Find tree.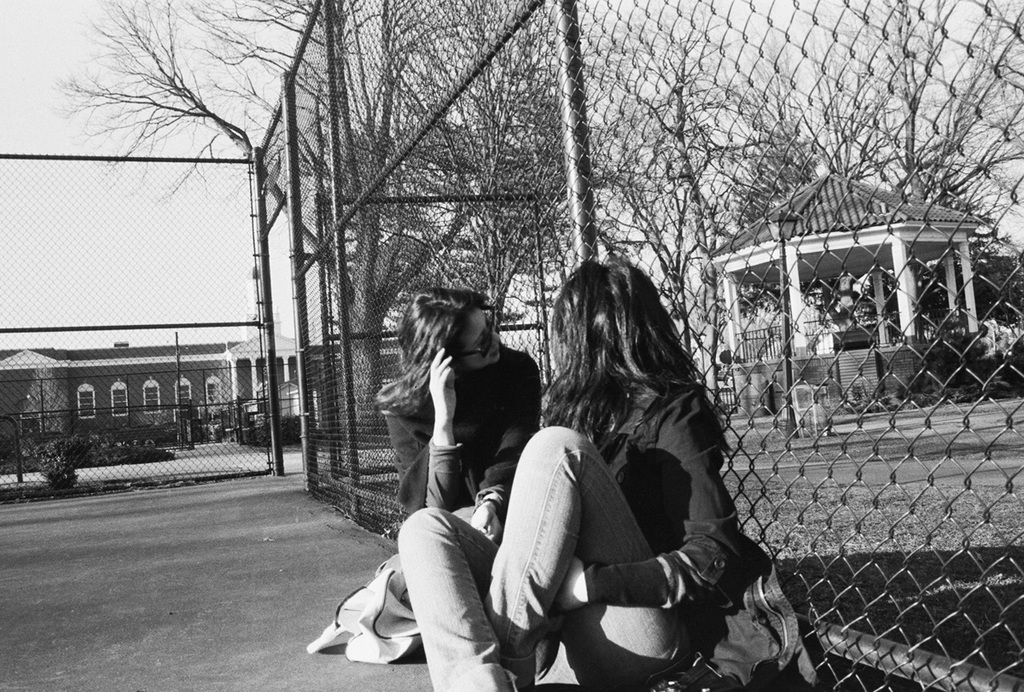
[left=684, top=149, right=894, bottom=331].
